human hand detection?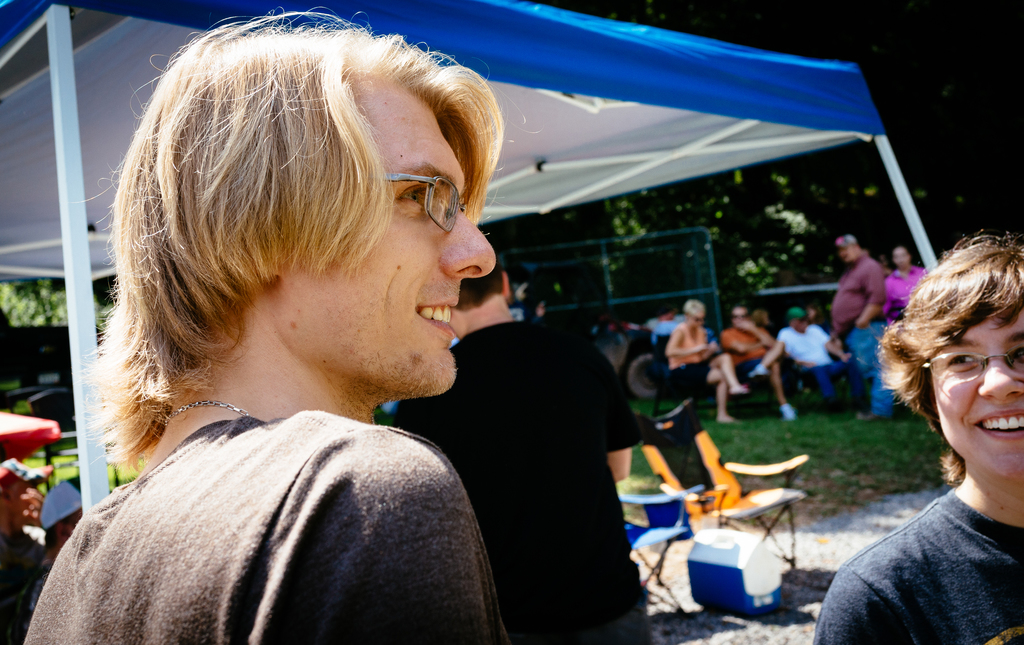
(730,317,759,333)
